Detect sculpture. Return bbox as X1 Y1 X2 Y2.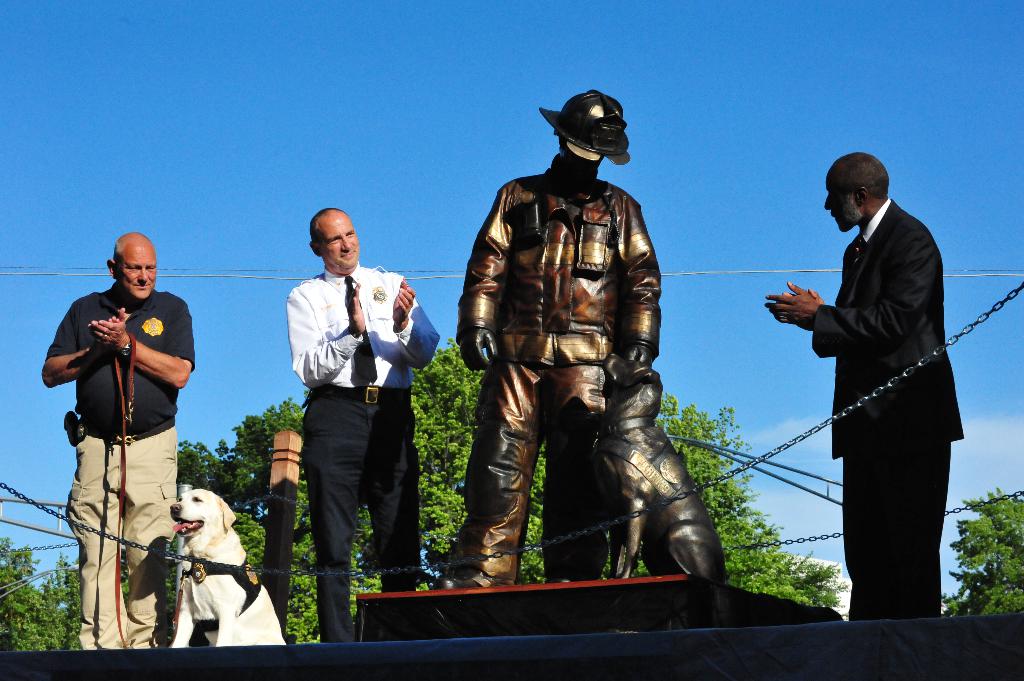
432 86 751 636.
